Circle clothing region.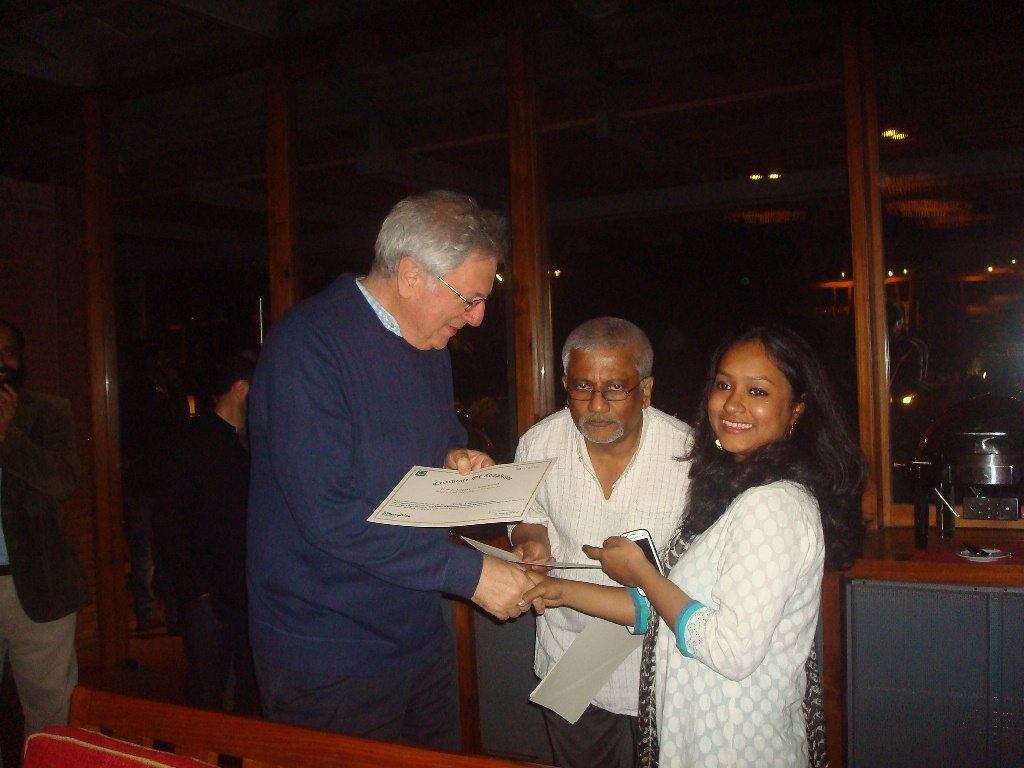
Region: 10/381/96/766.
